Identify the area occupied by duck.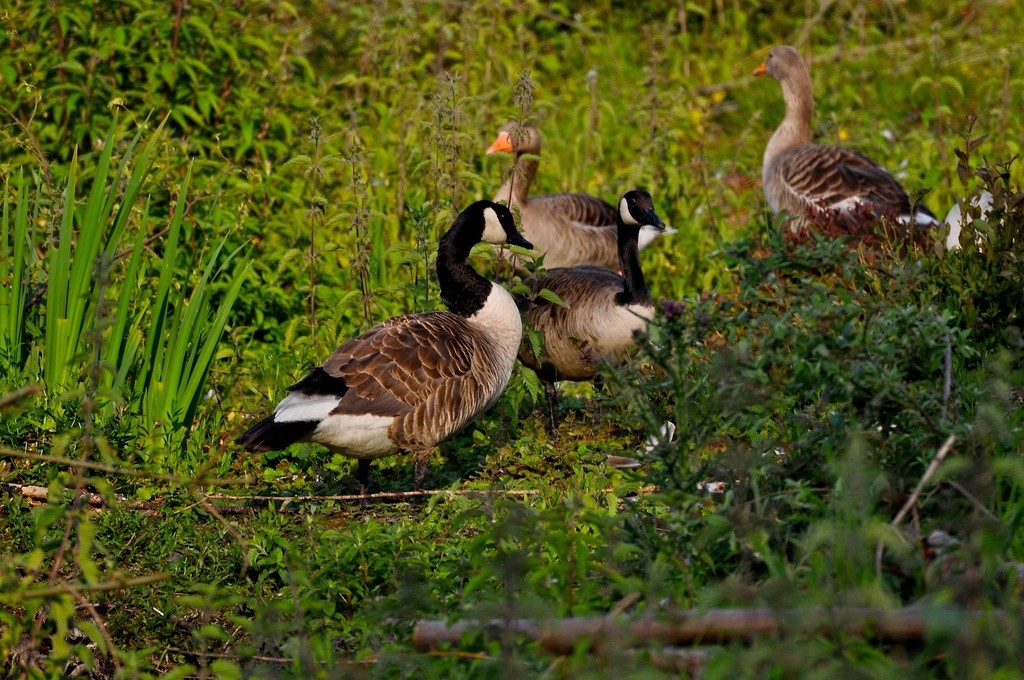
Area: {"left": 244, "top": 202, "right": 546, "bottom": 489}.
